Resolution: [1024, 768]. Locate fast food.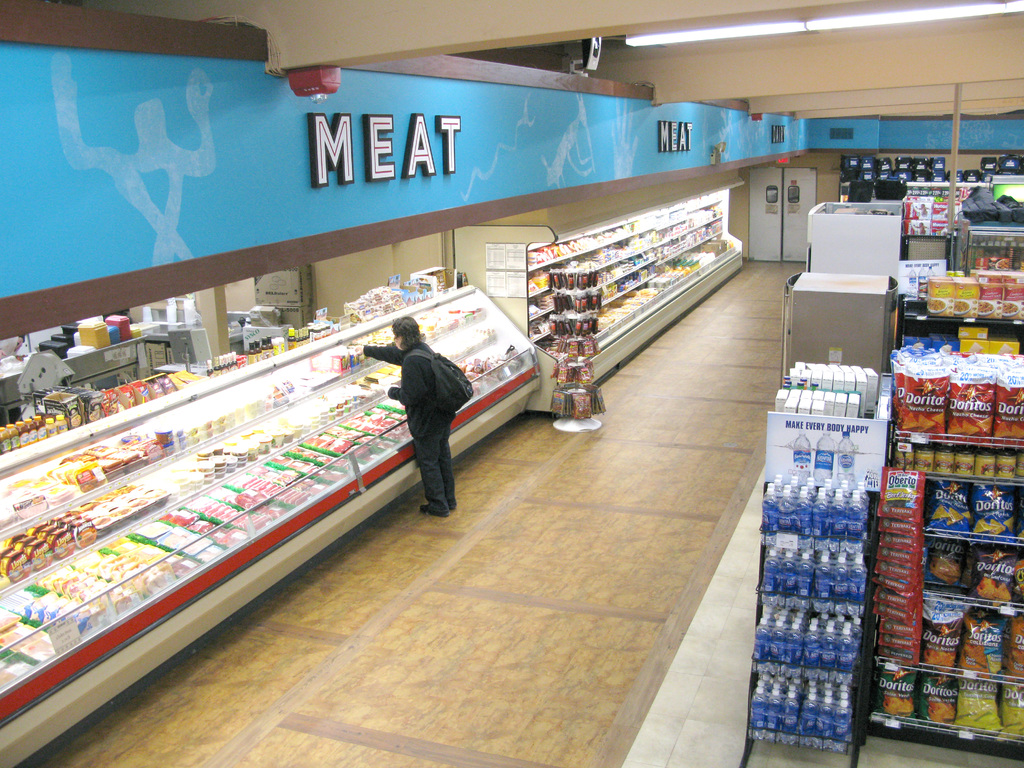
bbox=[931, 557, 960, 585].
